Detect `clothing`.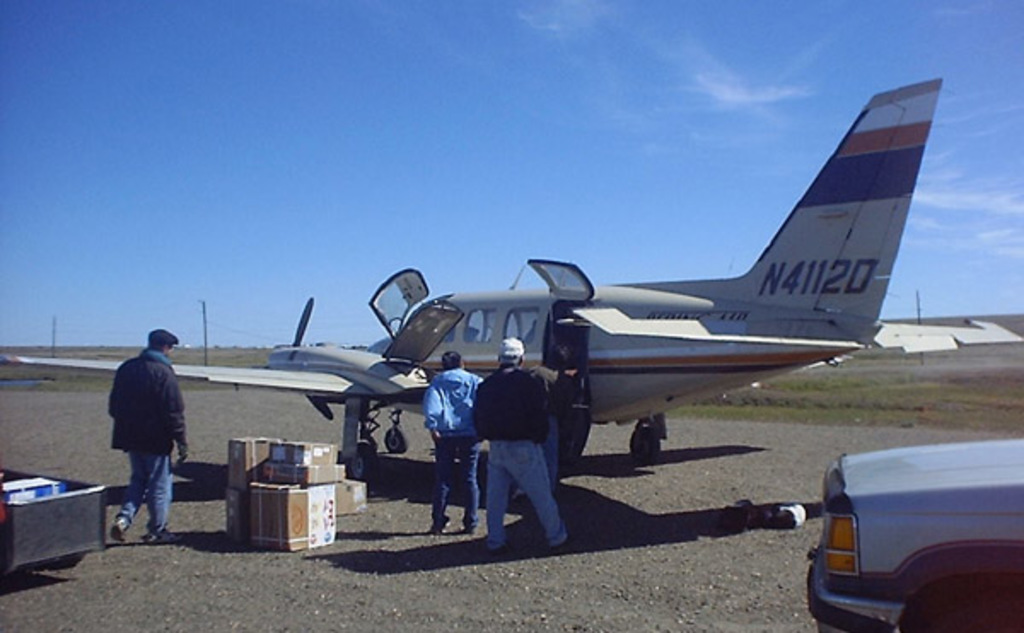
Detected at [425, 370, 485, 531].
